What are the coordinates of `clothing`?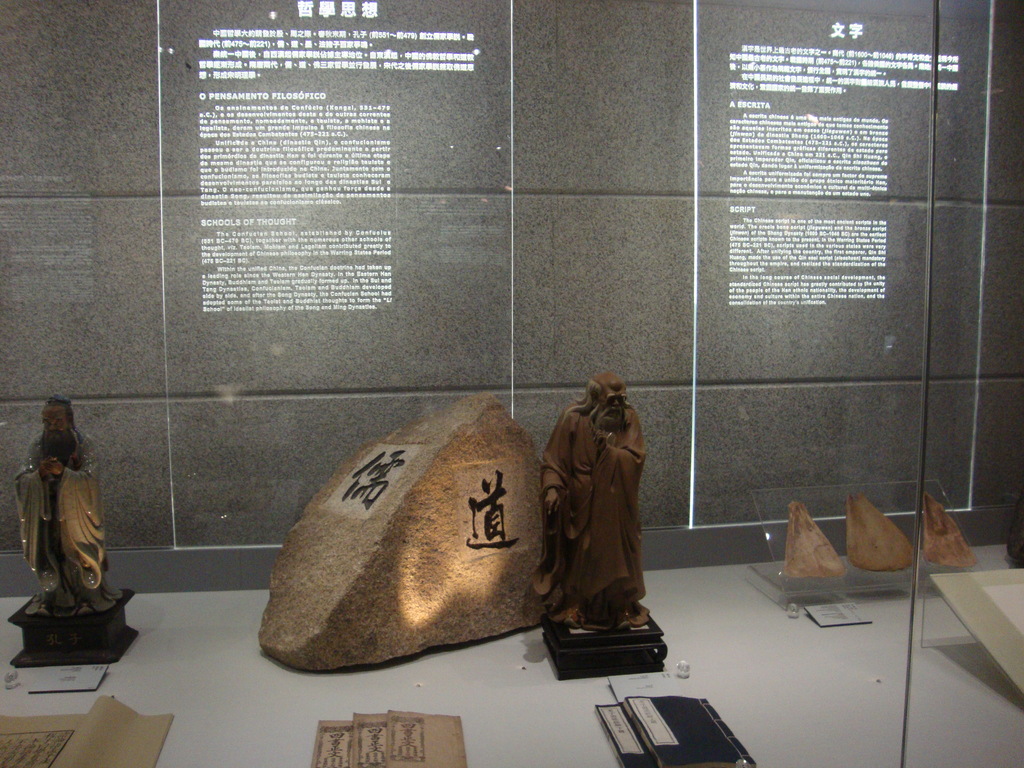
detection(14, 421, 121, 600).
